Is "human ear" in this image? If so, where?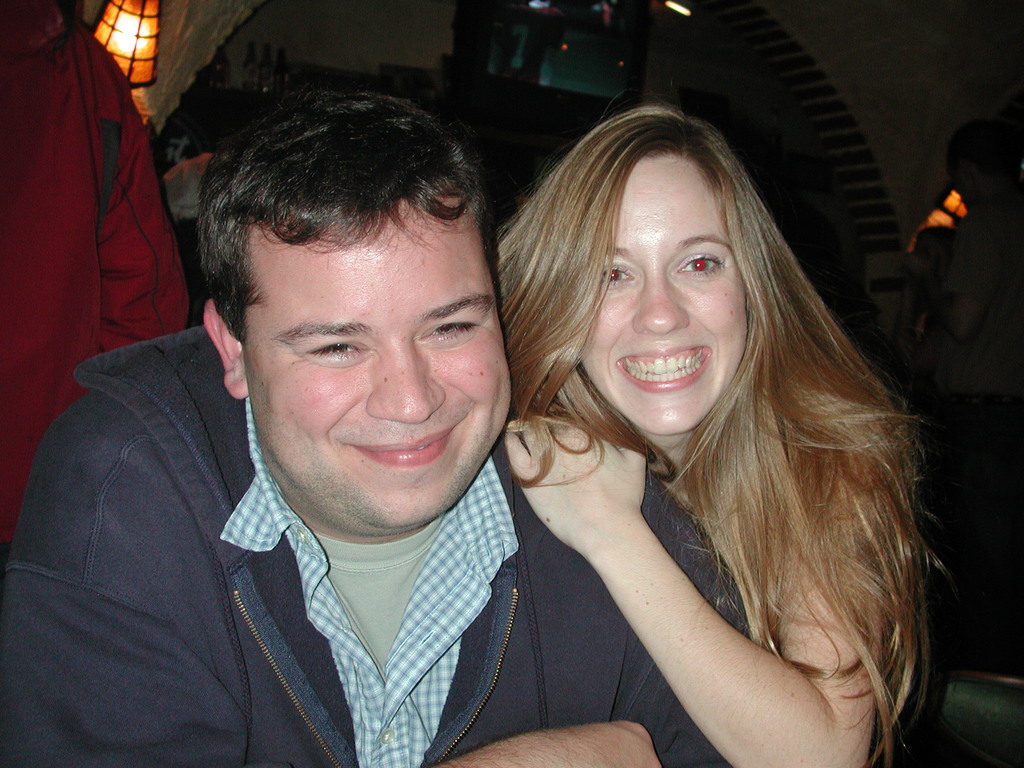
Yes, at {"x1": 200, "y1": 302, "x2": 250, "y2": 398}.
